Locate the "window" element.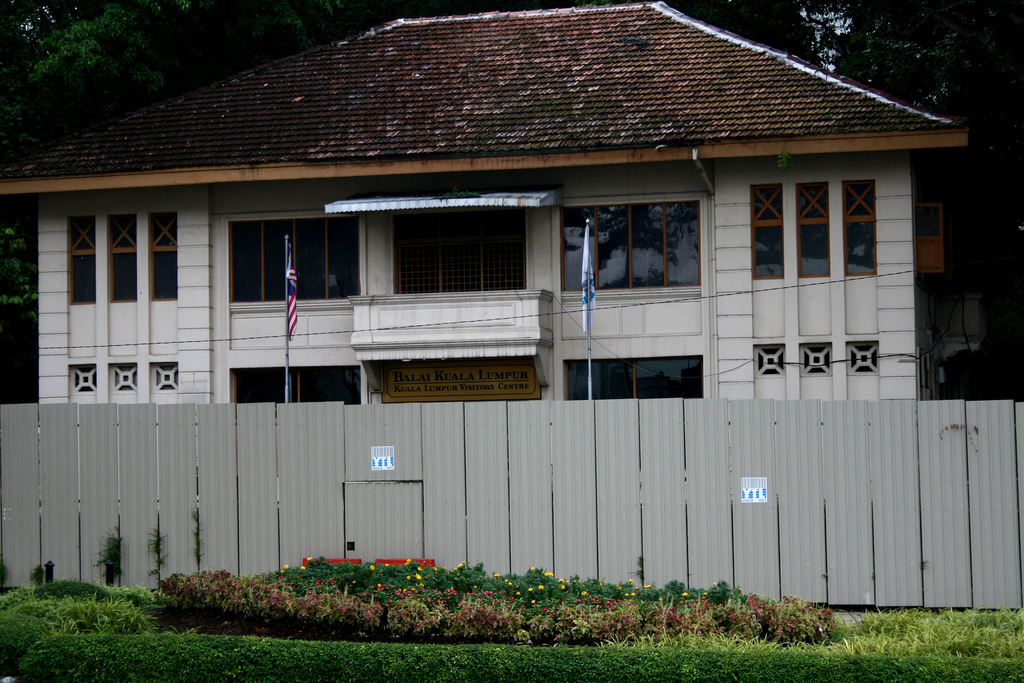
Element bbox: BBox(750, 183, 786, 283).
